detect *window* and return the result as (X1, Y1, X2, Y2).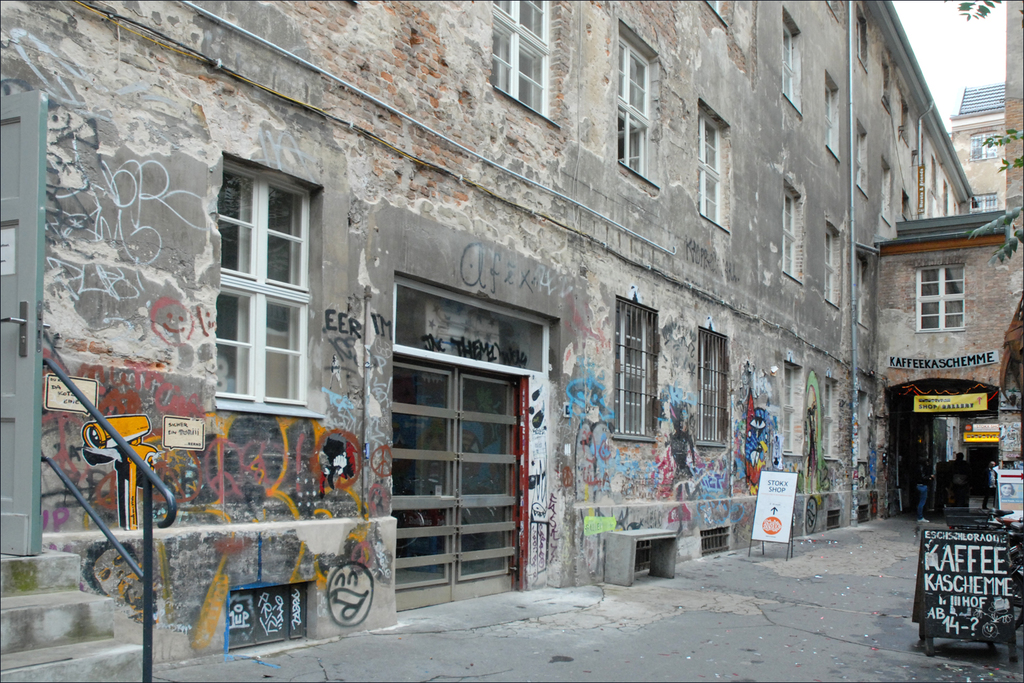
(912, 262, 970, 334).
